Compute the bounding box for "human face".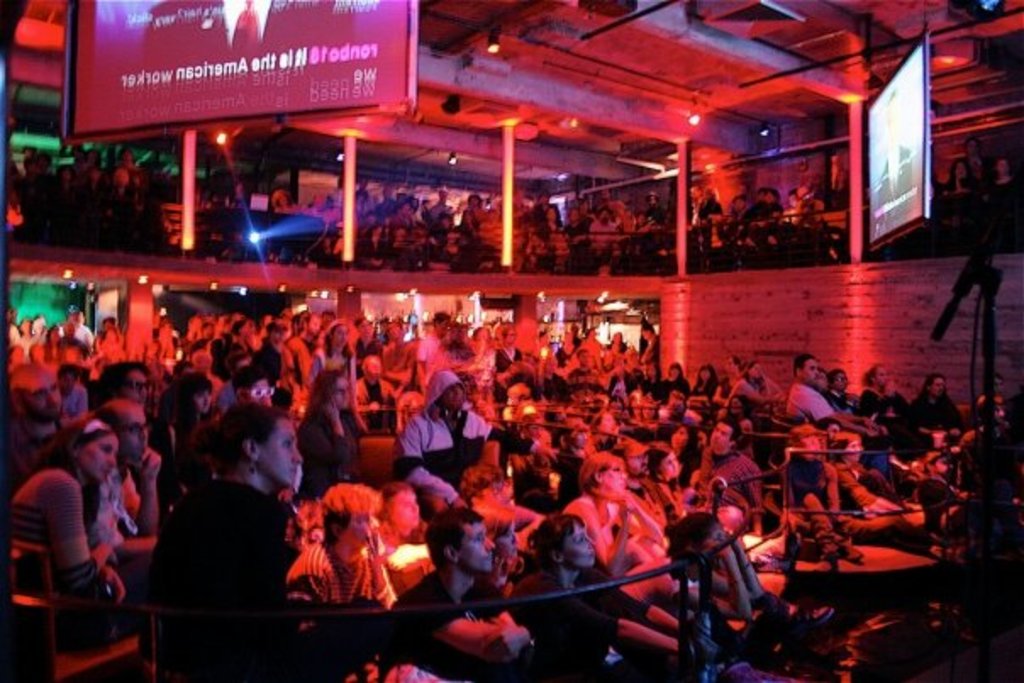
left=341, top=508, right=376, bottom=546.
